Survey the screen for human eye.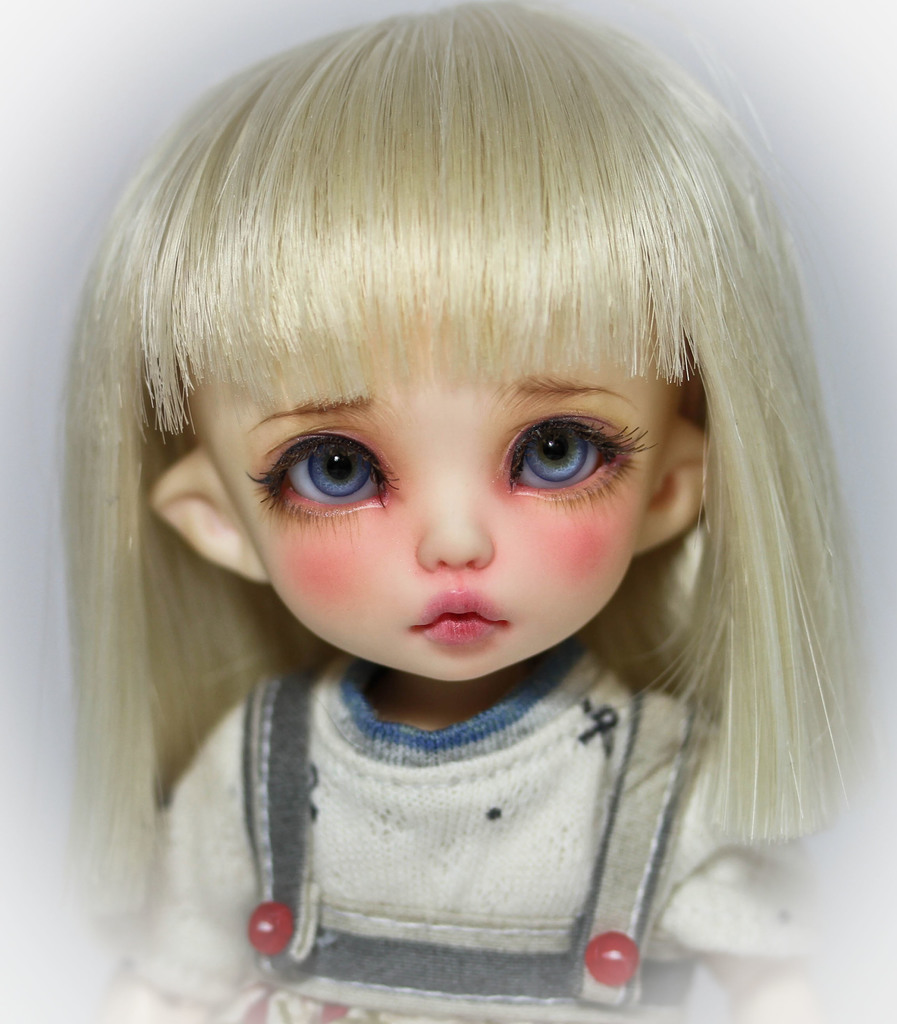
Survey found: <bbox>492, 399, 658, 520</bbox>.
